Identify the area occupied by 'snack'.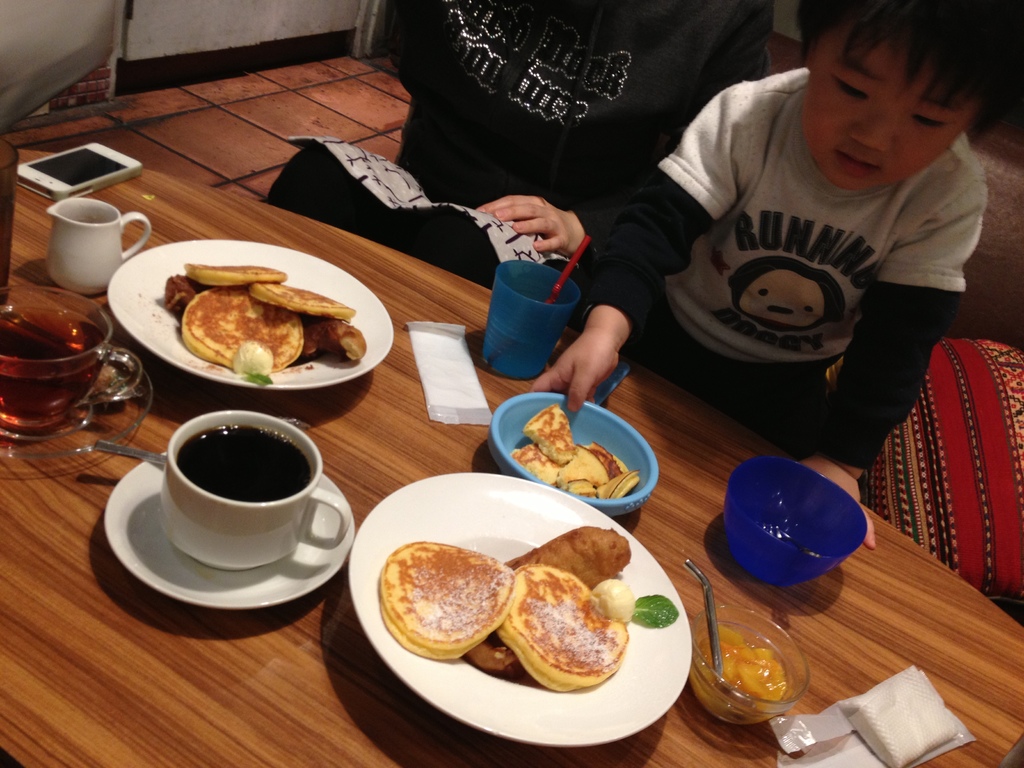
Area: {"left": 500, "top": 562, "right": 632, "bottom": 692}.
